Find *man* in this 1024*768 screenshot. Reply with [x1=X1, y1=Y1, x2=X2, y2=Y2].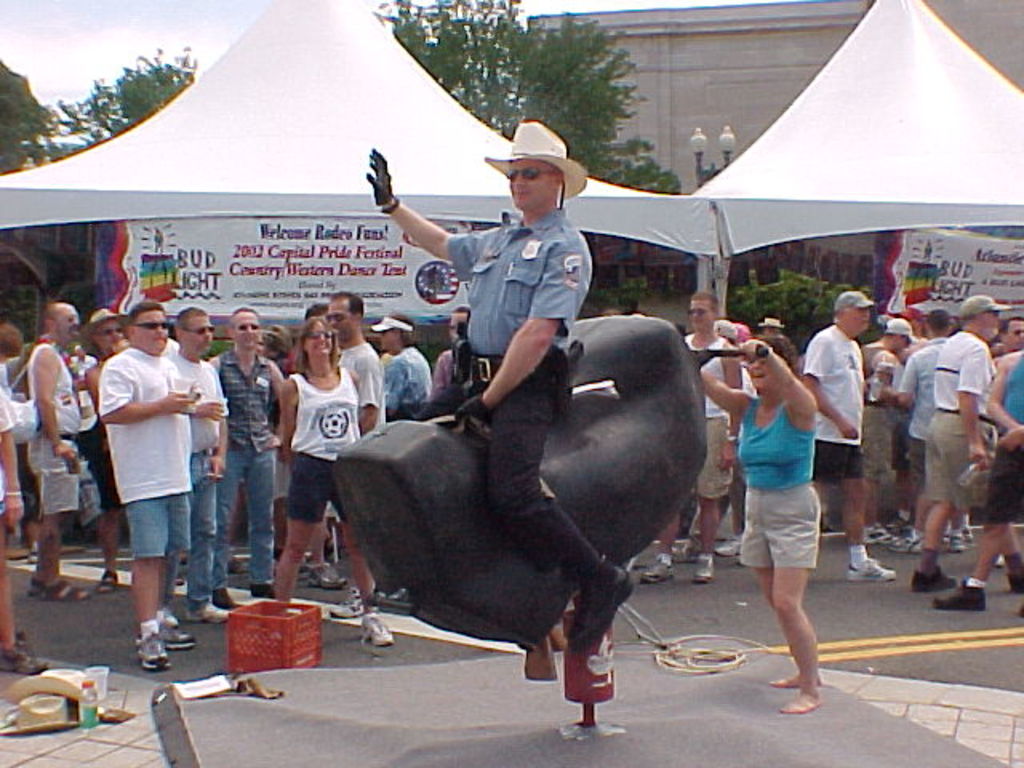
[x1=803, y1=291, x2=891, y2=589].
